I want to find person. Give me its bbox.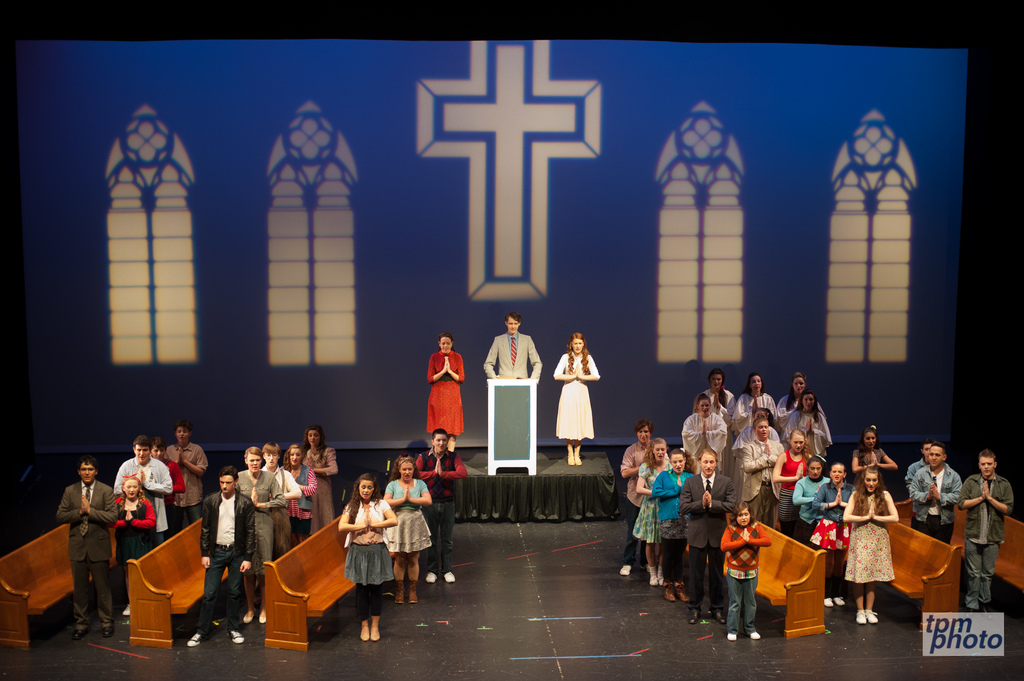
636:435:671:582.
